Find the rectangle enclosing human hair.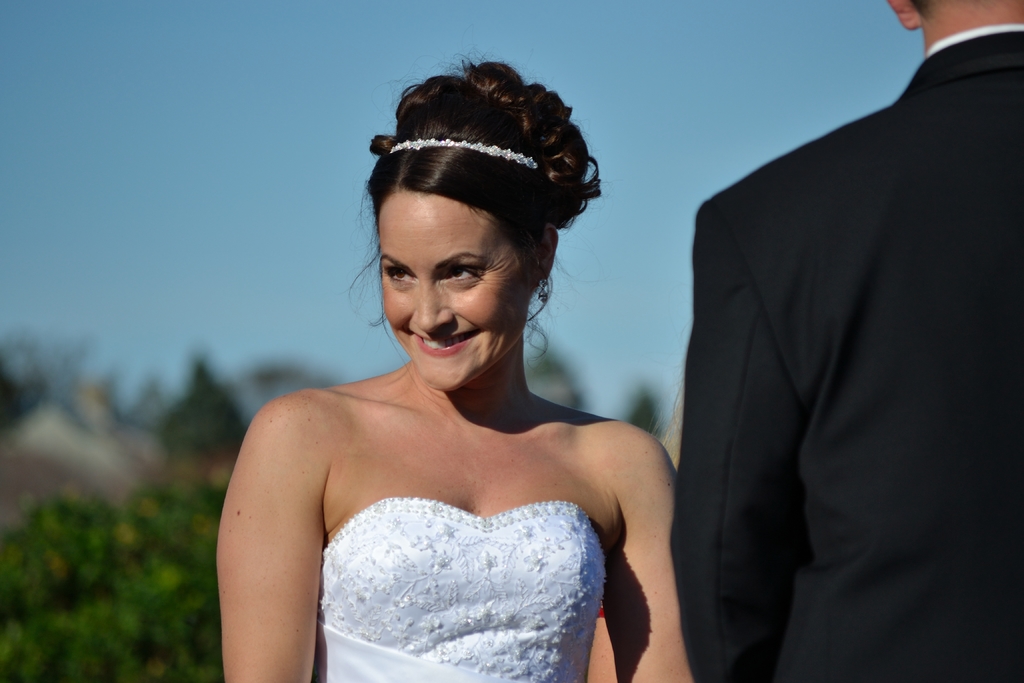
910 0 930 20.
